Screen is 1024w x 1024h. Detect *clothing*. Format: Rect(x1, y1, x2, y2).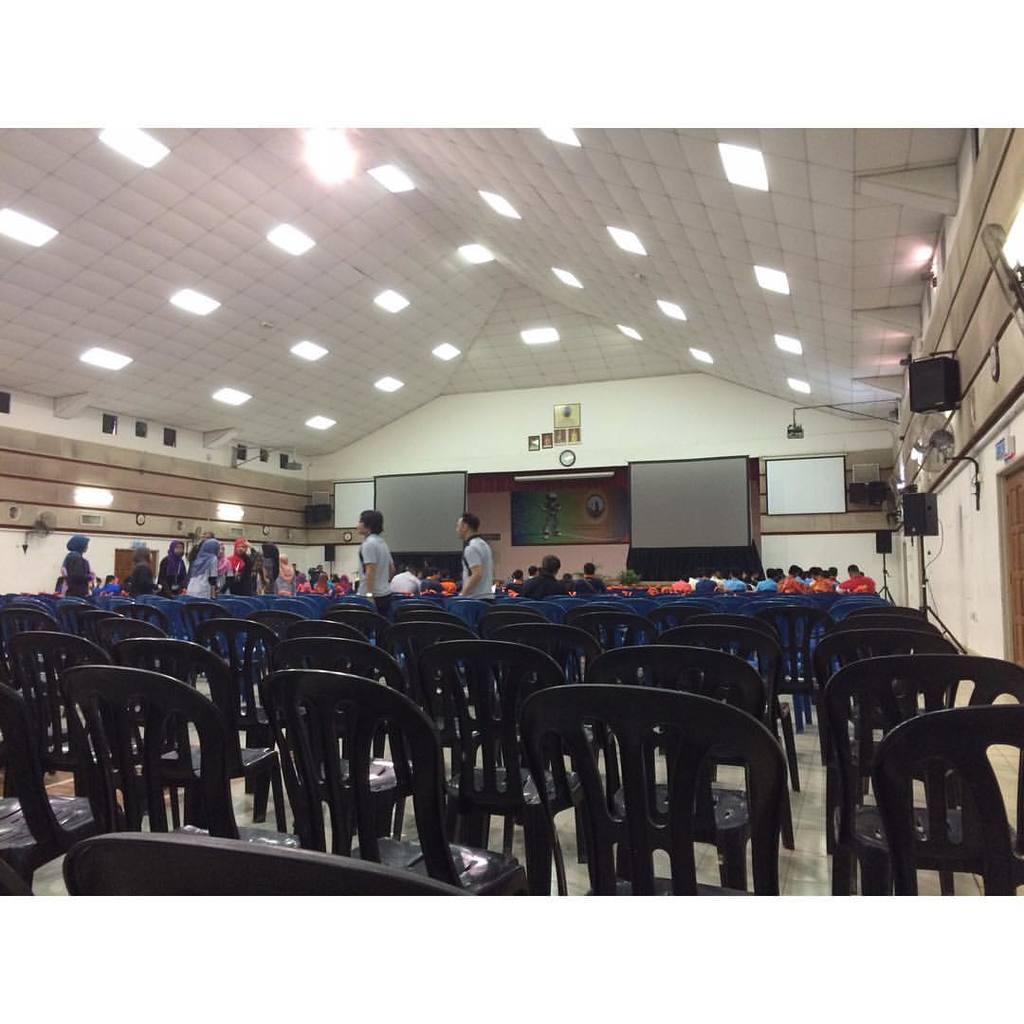
Rect(570, 573, 610, 595).
